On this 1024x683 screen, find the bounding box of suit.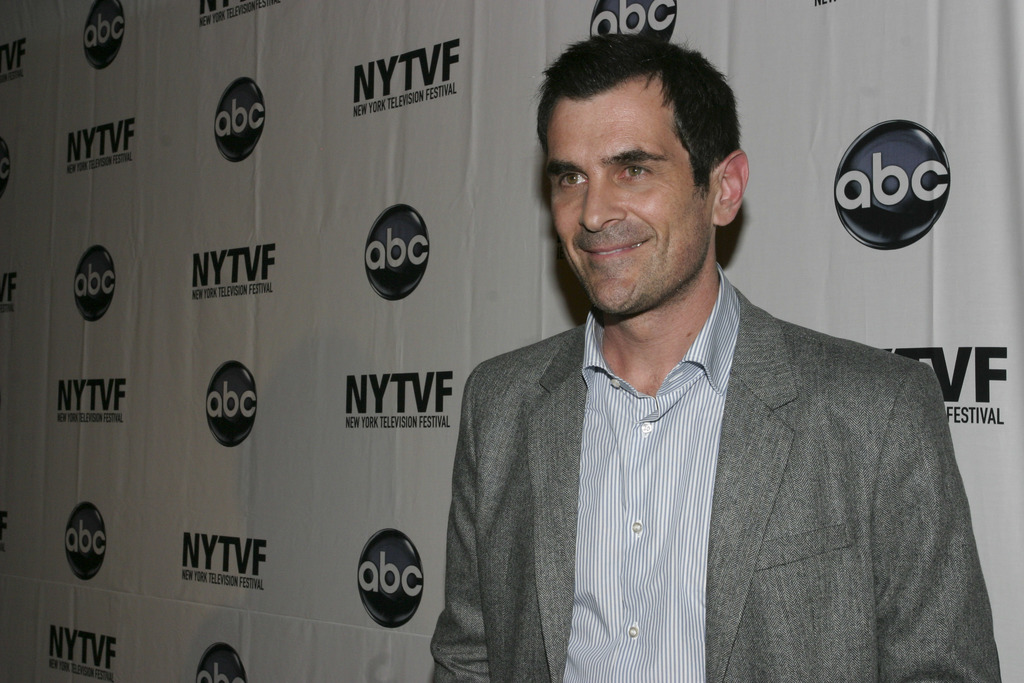
Bounding box: <box>453,129,964,682</box>.
